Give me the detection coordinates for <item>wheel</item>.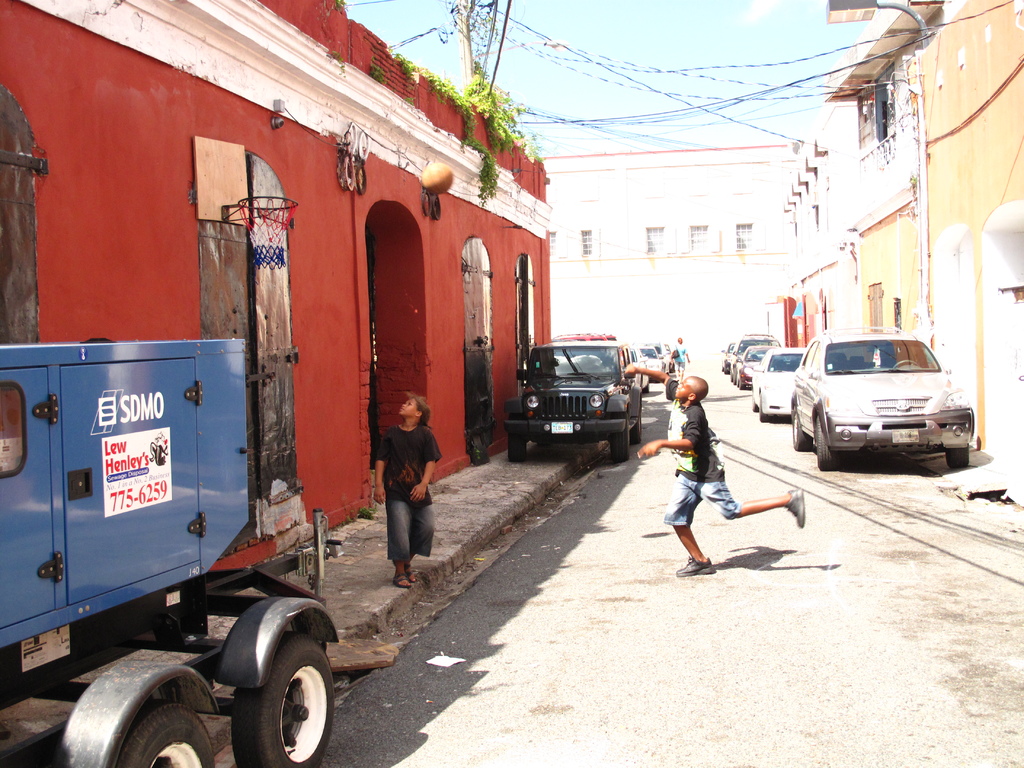
<region>643, 385, 650, 394</region>.
